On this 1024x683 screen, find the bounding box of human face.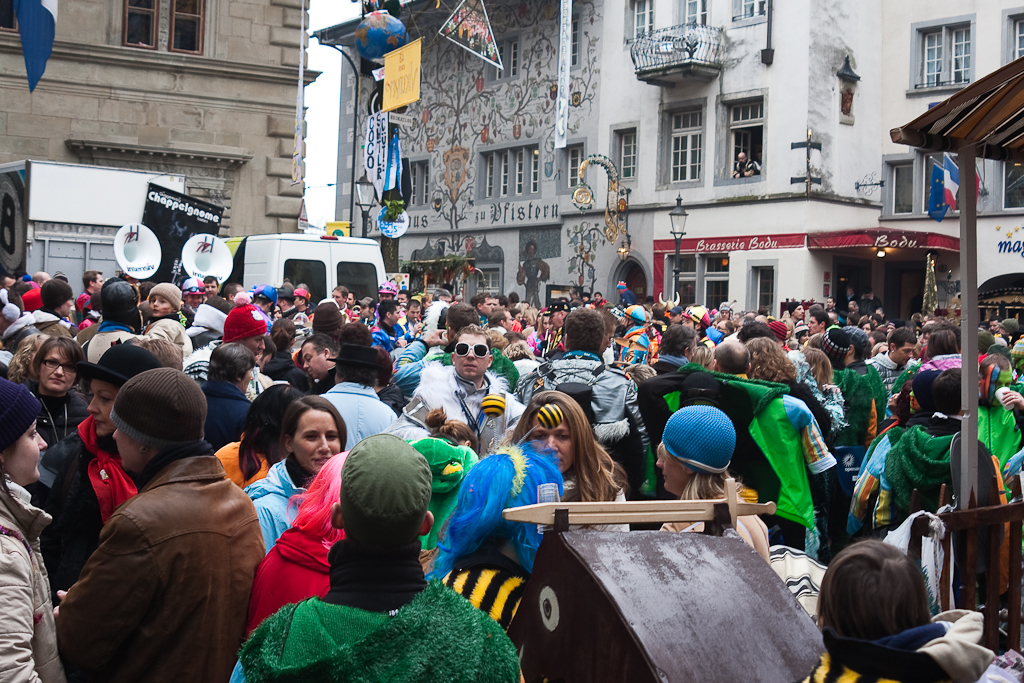
Bounding box: BBox(892, 343, 918, 364).
